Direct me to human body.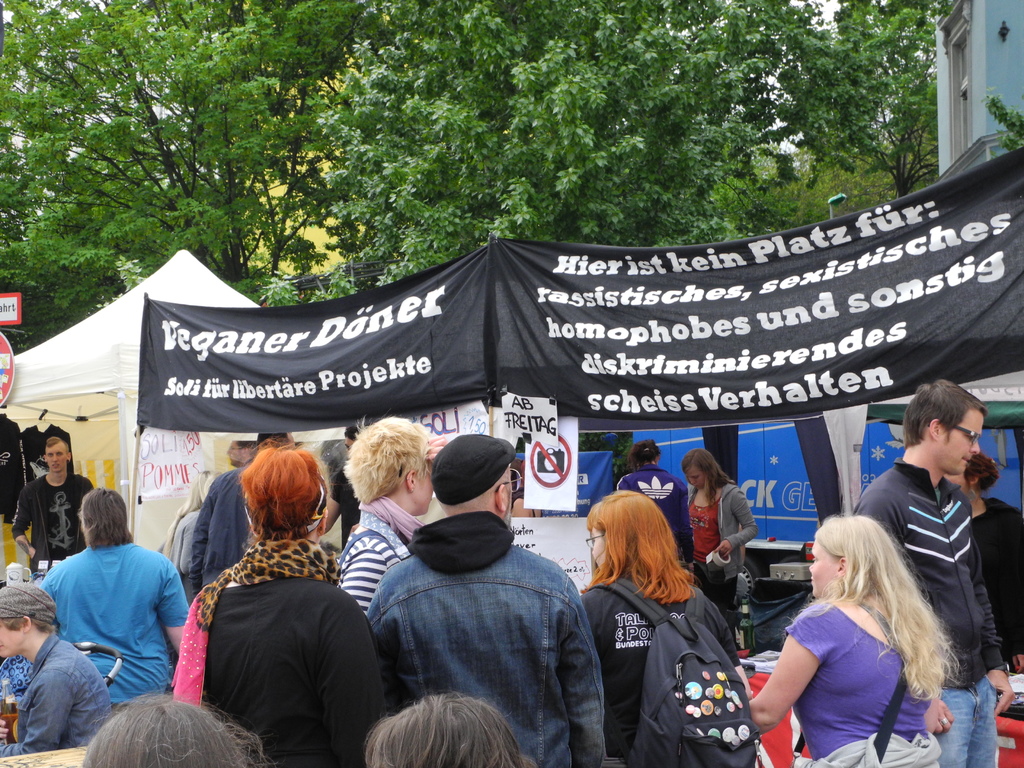
Direction: BBox(362, 685, 520, 767).
